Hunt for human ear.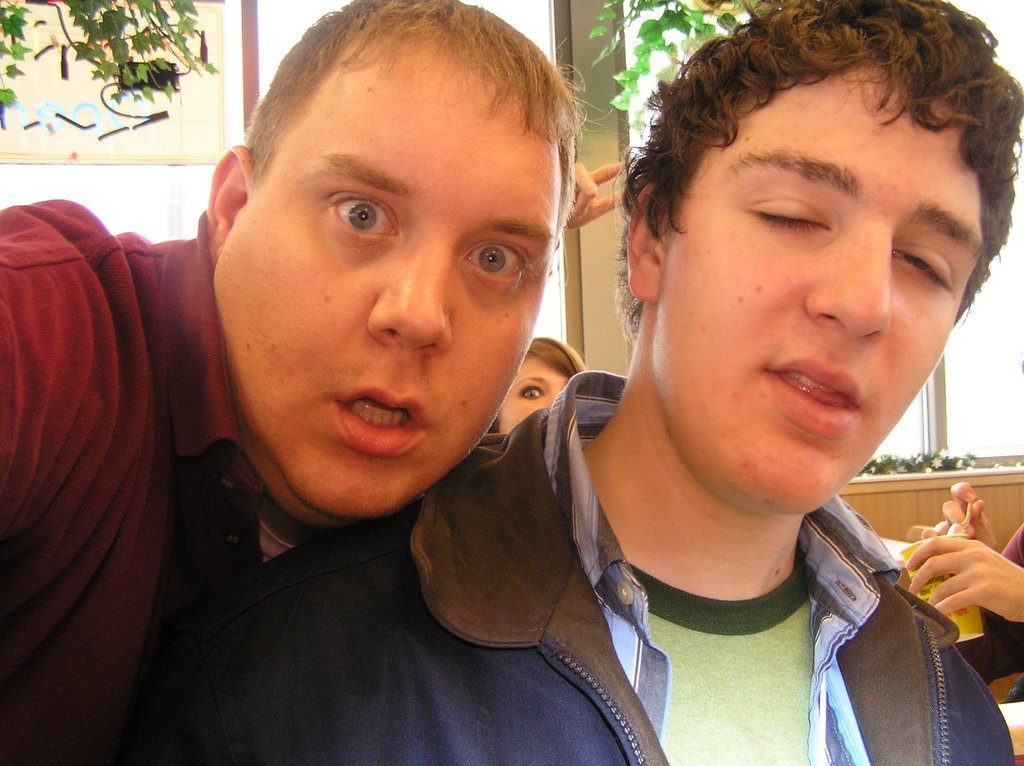
Hunted down at 208 141 256 260.
